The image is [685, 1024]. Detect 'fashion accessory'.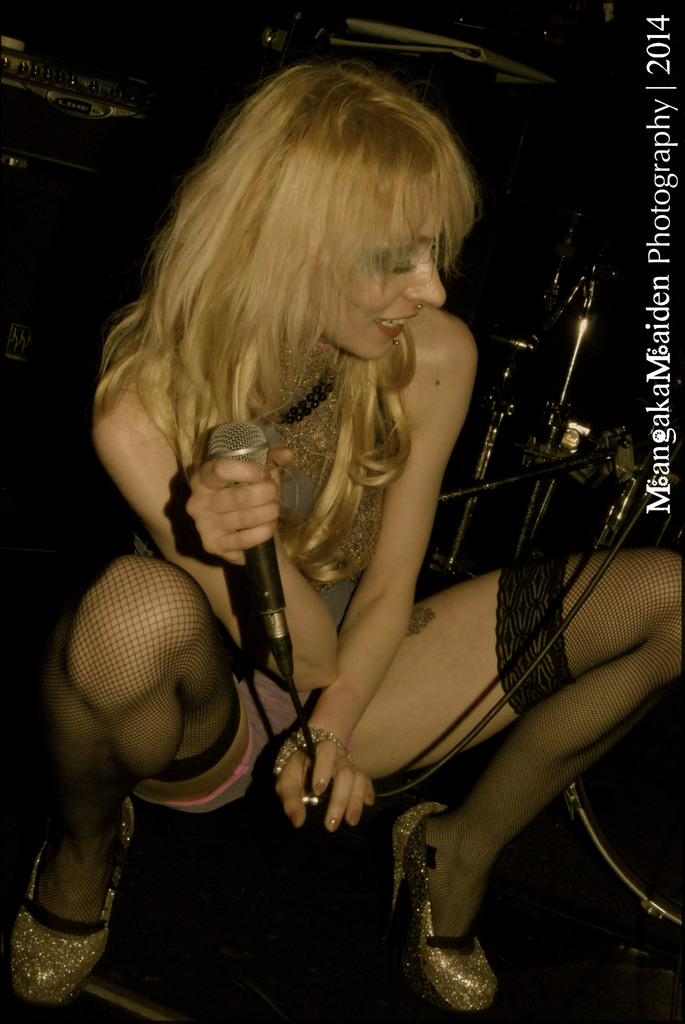
Detection: (391,801,501,1014).
